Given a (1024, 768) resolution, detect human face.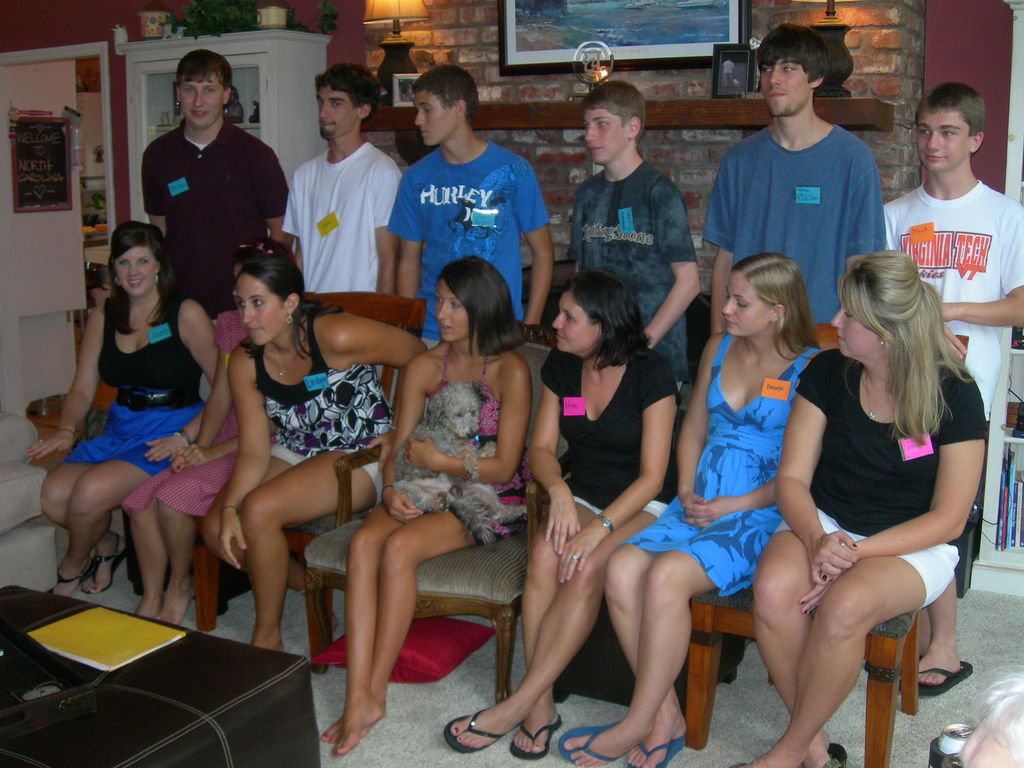
(184, 77, 219, 124).
